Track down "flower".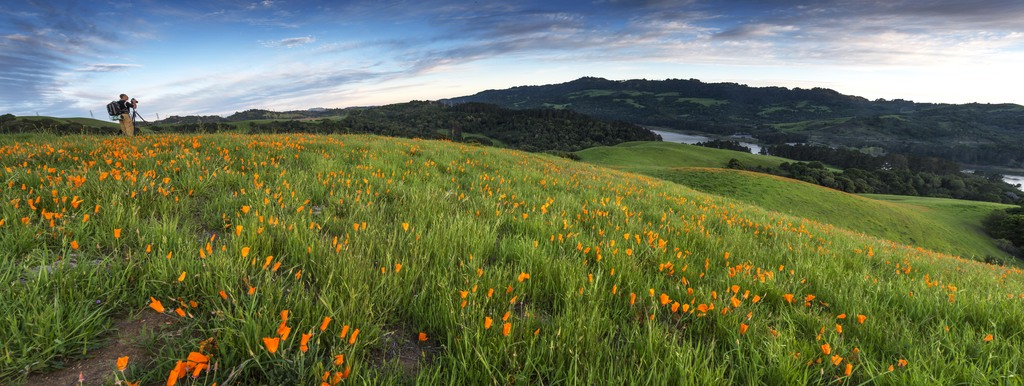
Tracked to rect(221, 288, 227, 301).
